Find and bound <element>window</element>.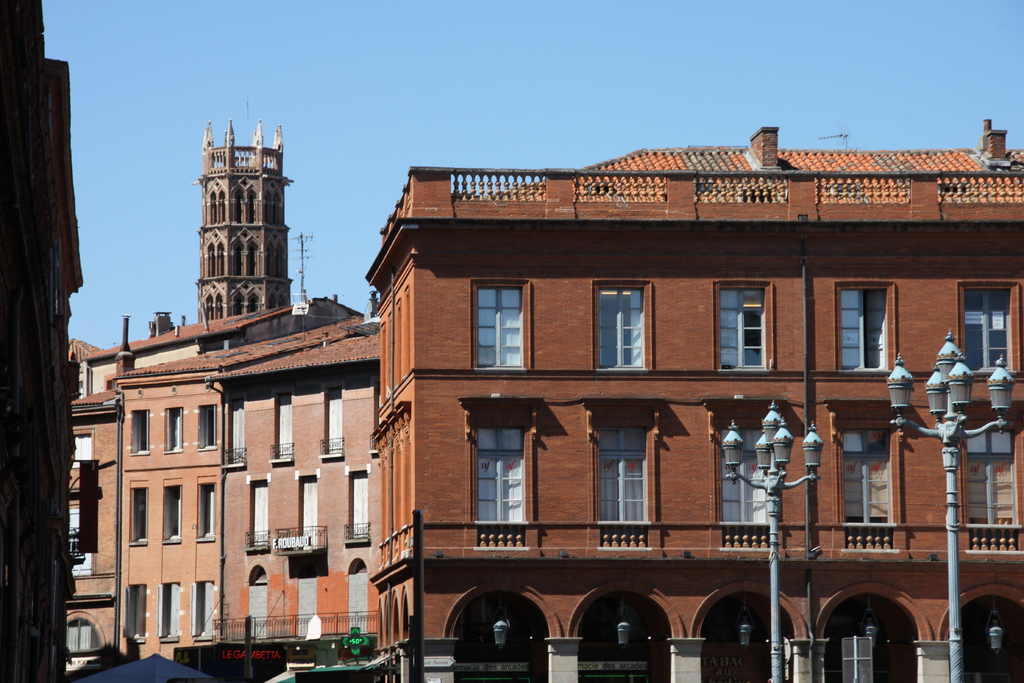
Bound: 190:579:221:641.
